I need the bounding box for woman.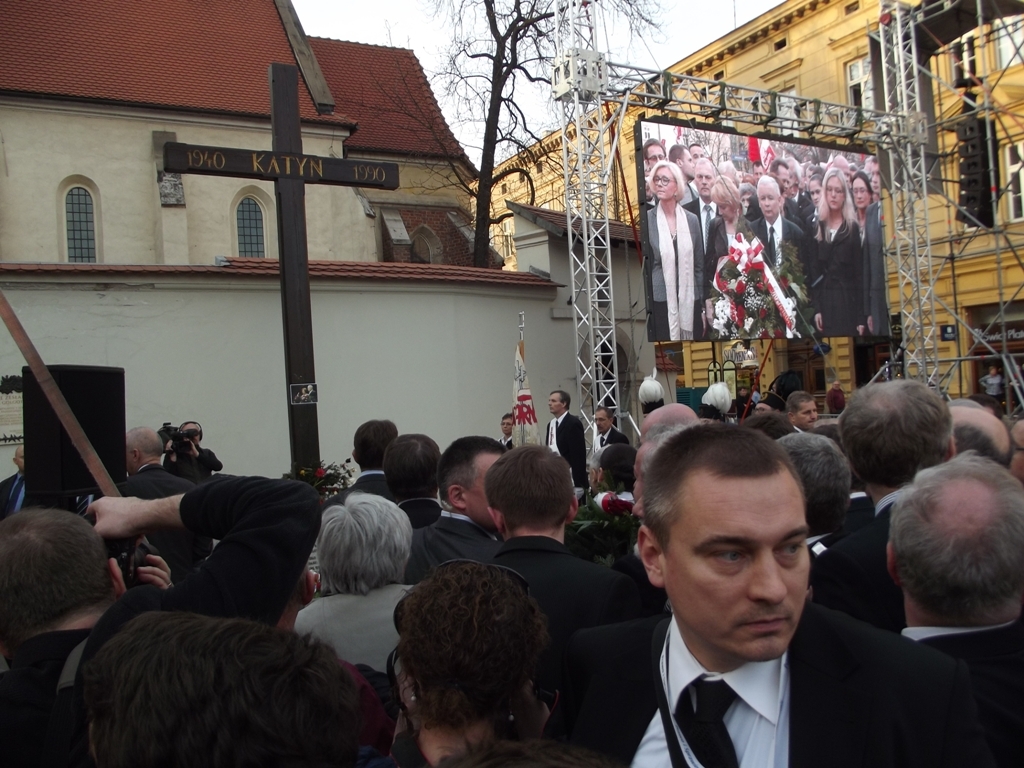
Here it is: [706, 175, 752, 288].
